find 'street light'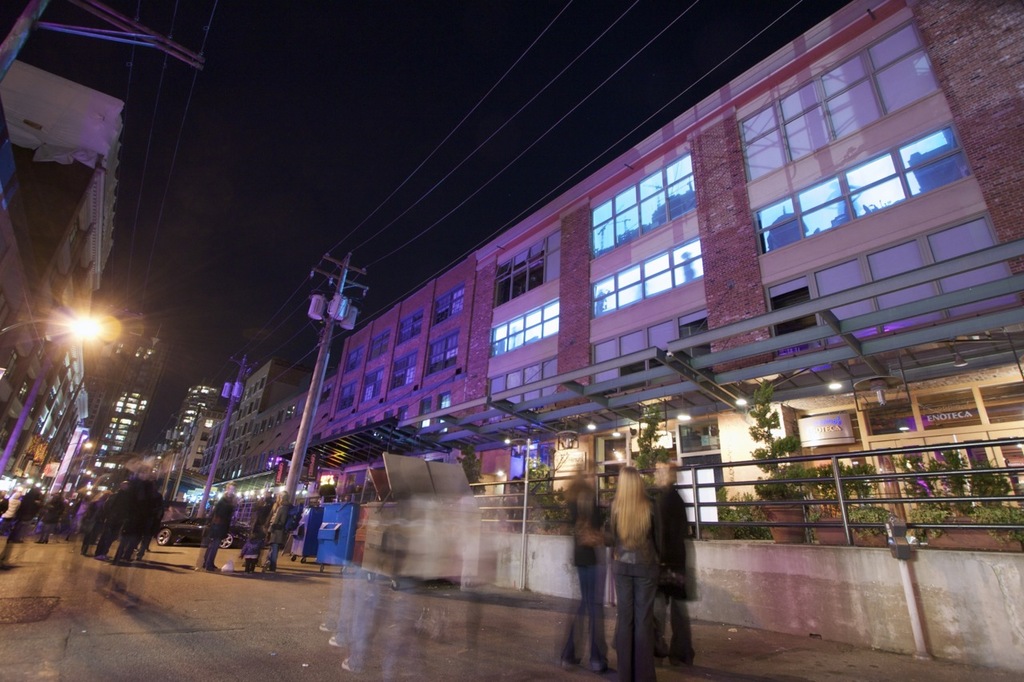
(x1=0, y1=310, x2=102, y2=473)
